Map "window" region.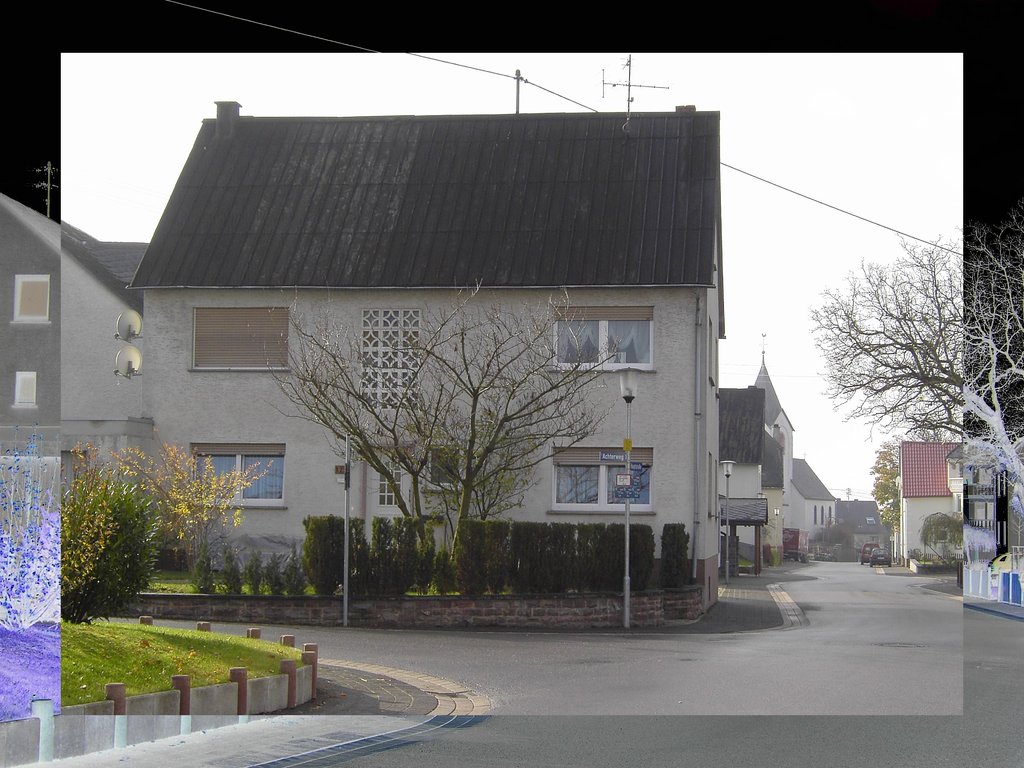
Mapped to [189,444,287,508].
